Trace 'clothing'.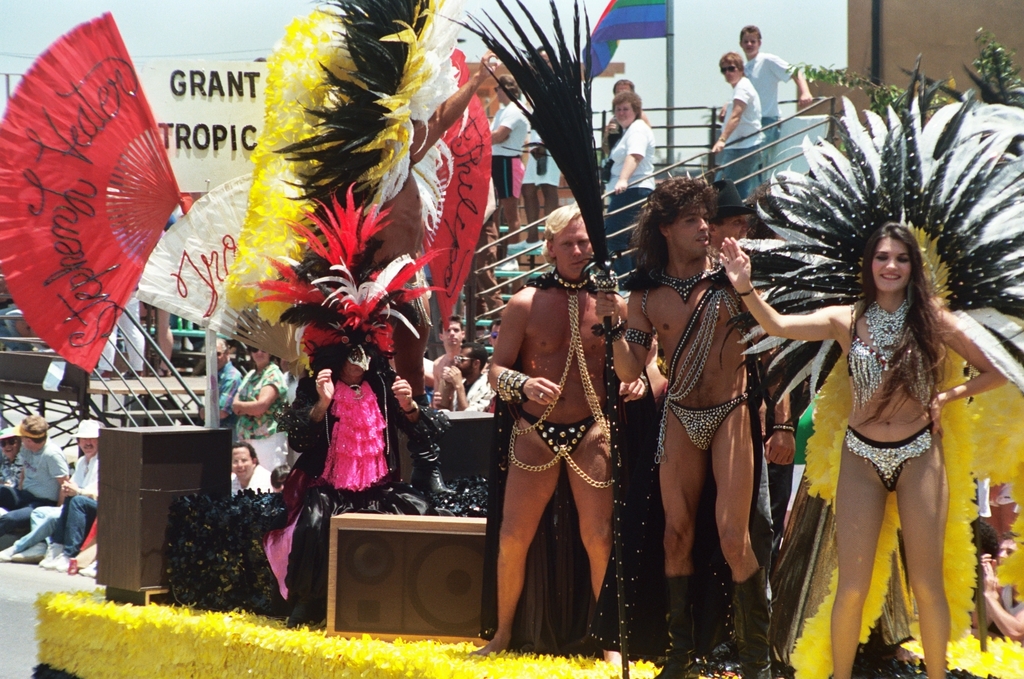
Traced to x1=608, y1=108, x2=656, y2=285.
